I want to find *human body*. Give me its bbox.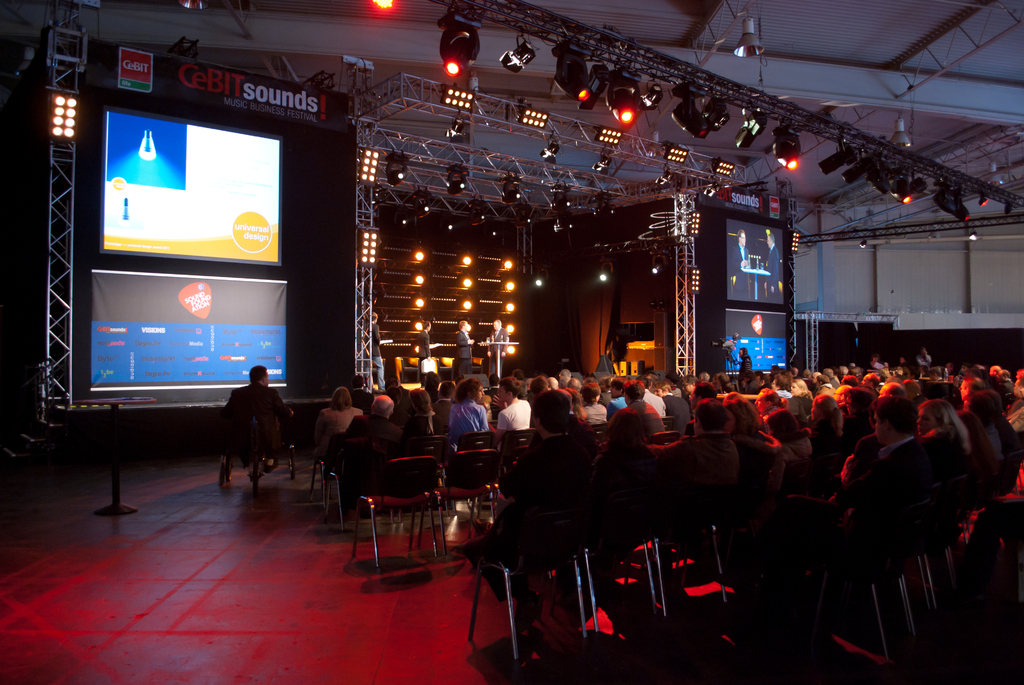
detection(740, 356, 753, 377).
